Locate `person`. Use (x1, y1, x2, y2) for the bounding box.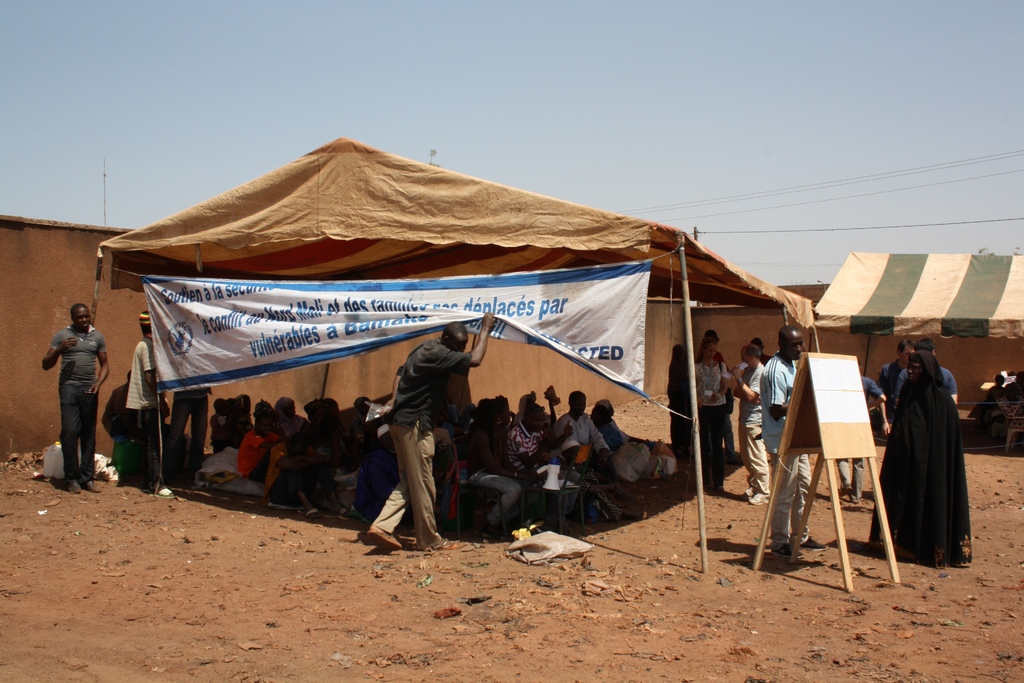
(867, 350, 967, 566).
